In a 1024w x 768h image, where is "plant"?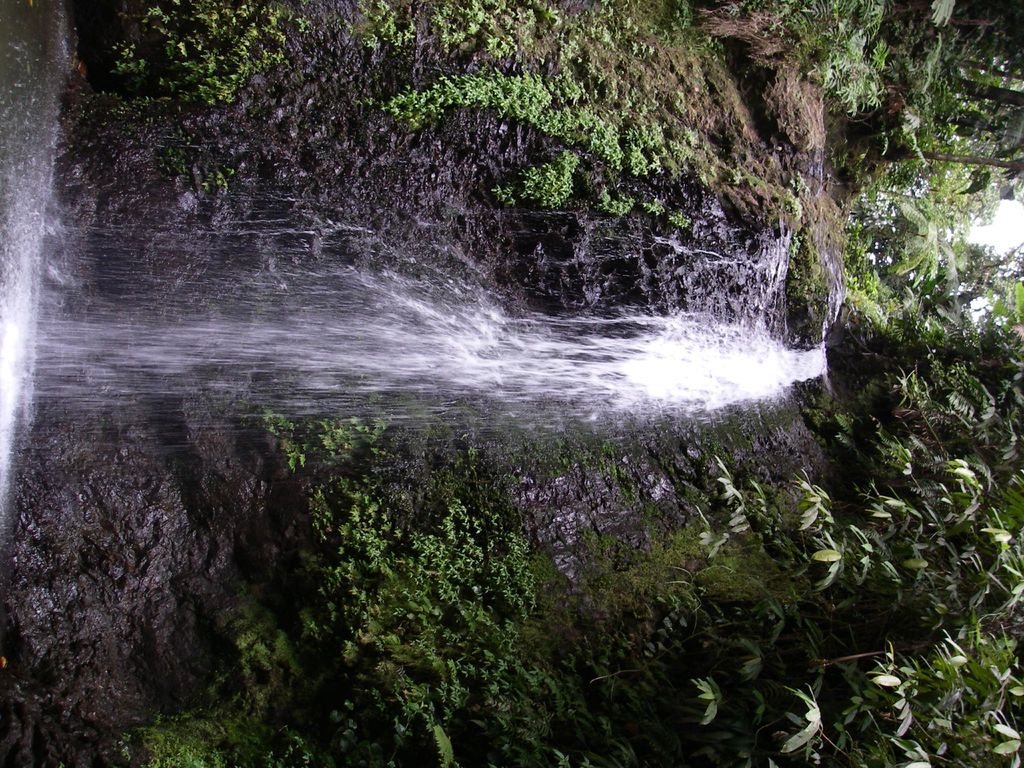
[x1=515, y1=150, x2=580, y2=206].
